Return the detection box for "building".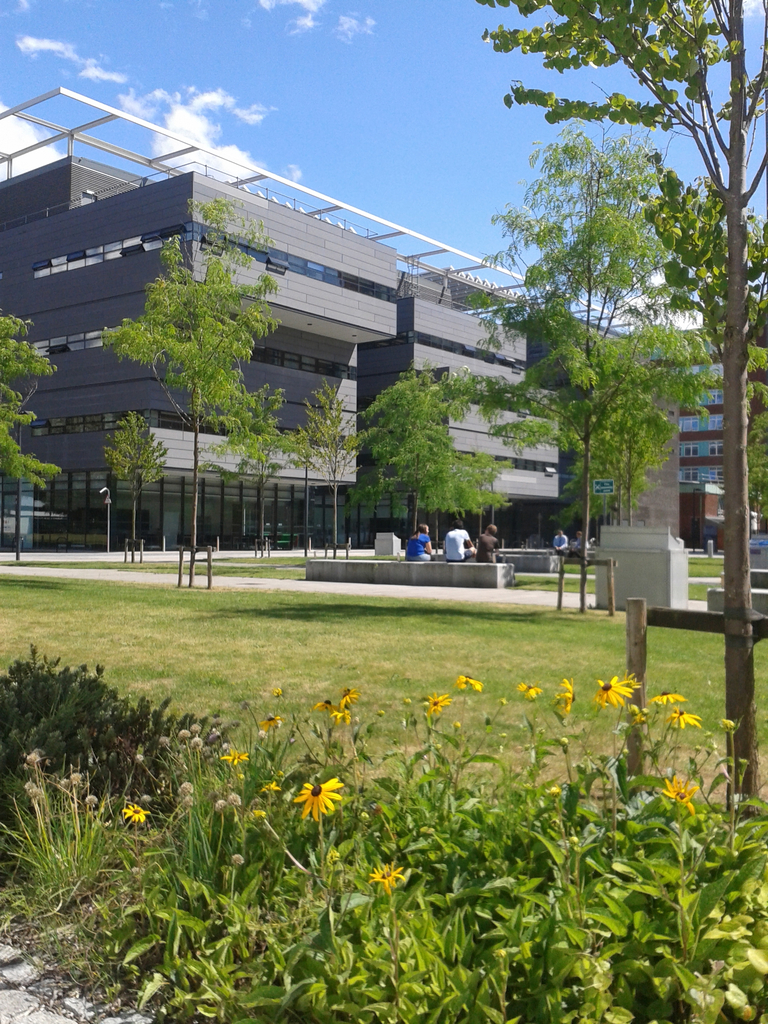
[left=615, top=325, right=767, bottom=550].
